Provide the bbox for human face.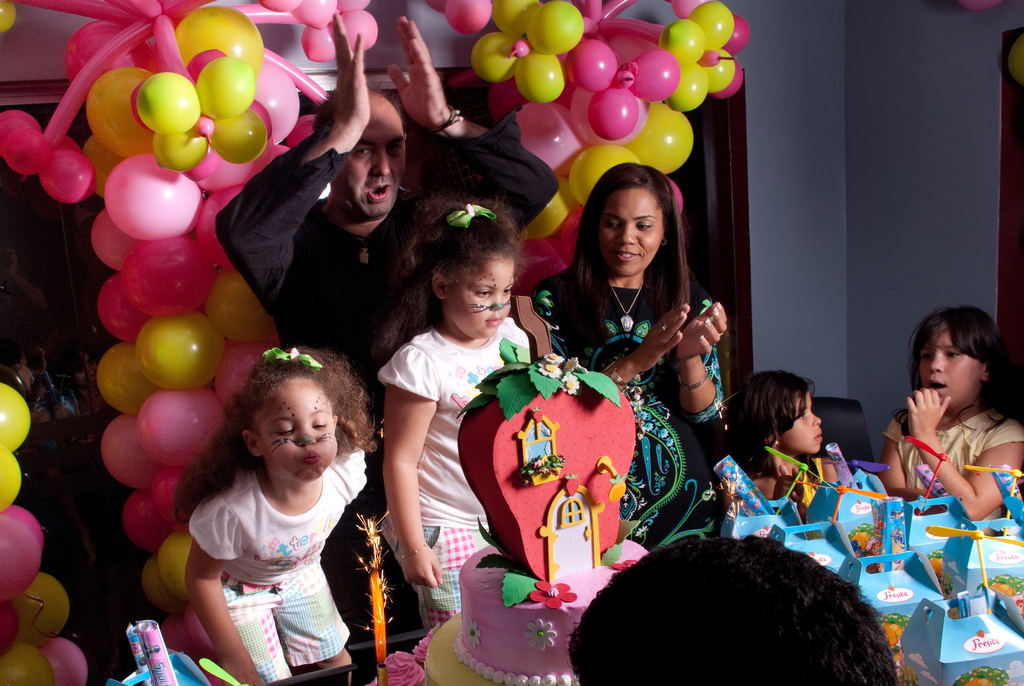
(448,258,511,337).
